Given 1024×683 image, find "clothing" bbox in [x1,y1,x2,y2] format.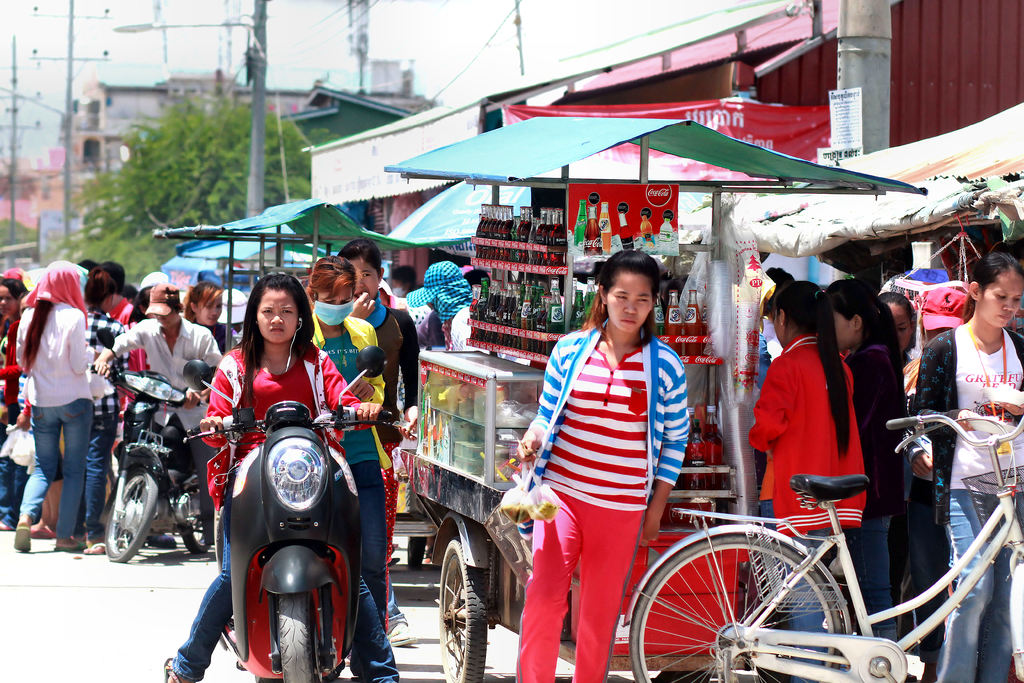
[349,292,426,625].
